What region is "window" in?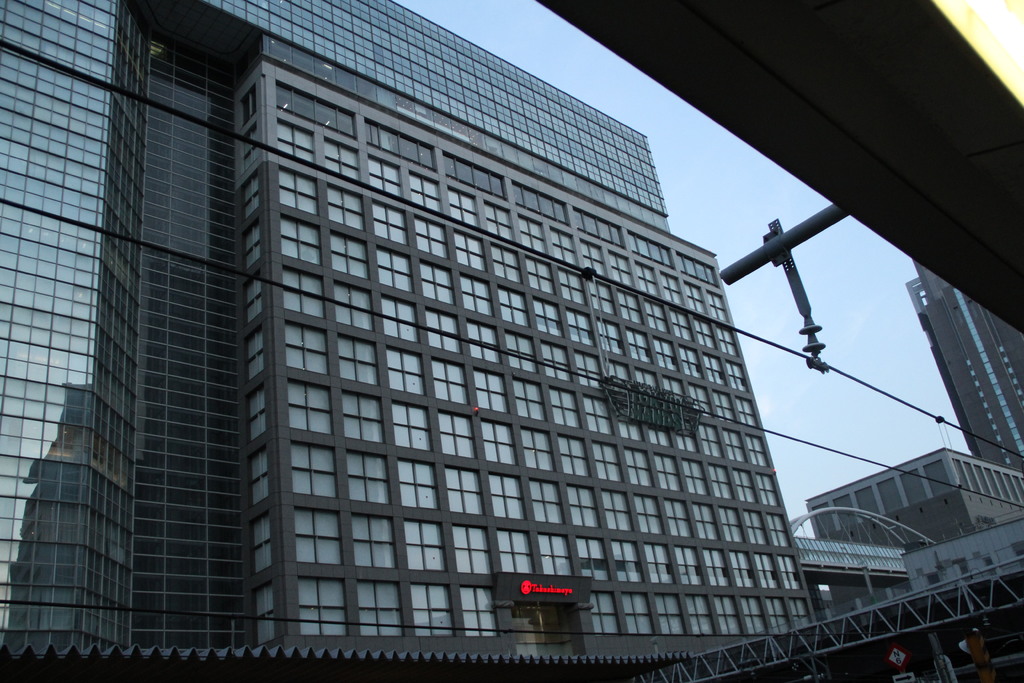
bbox(614, 251, 634, 290).
